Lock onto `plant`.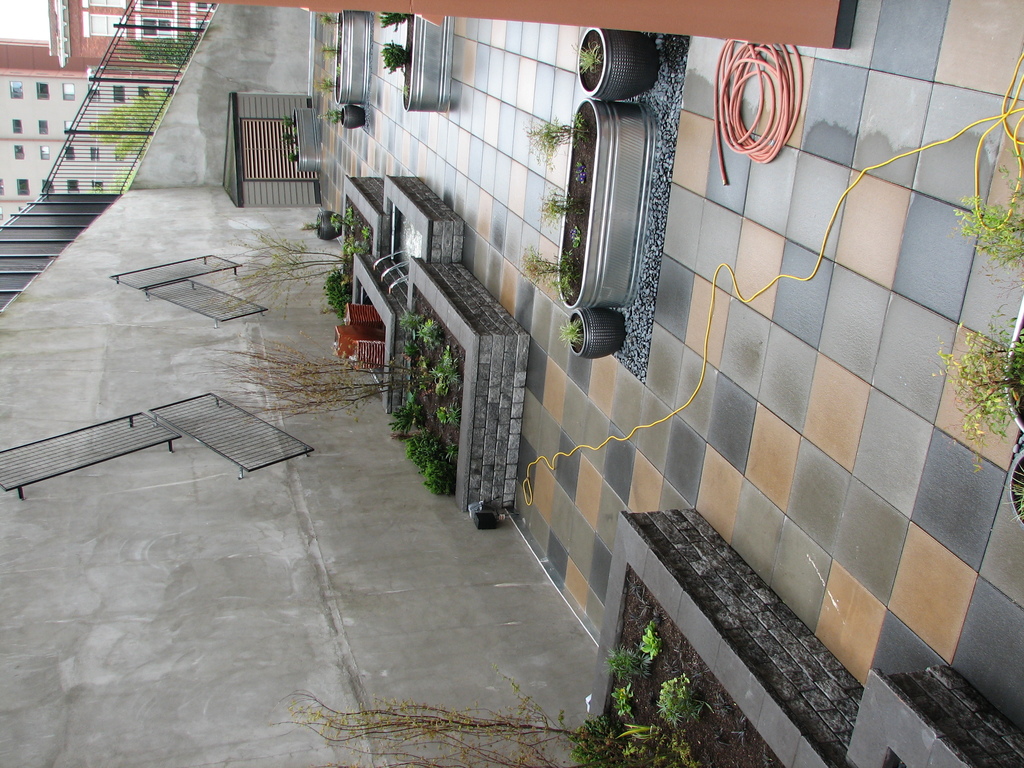
Locked: crop(310, 106, 349, 125).
